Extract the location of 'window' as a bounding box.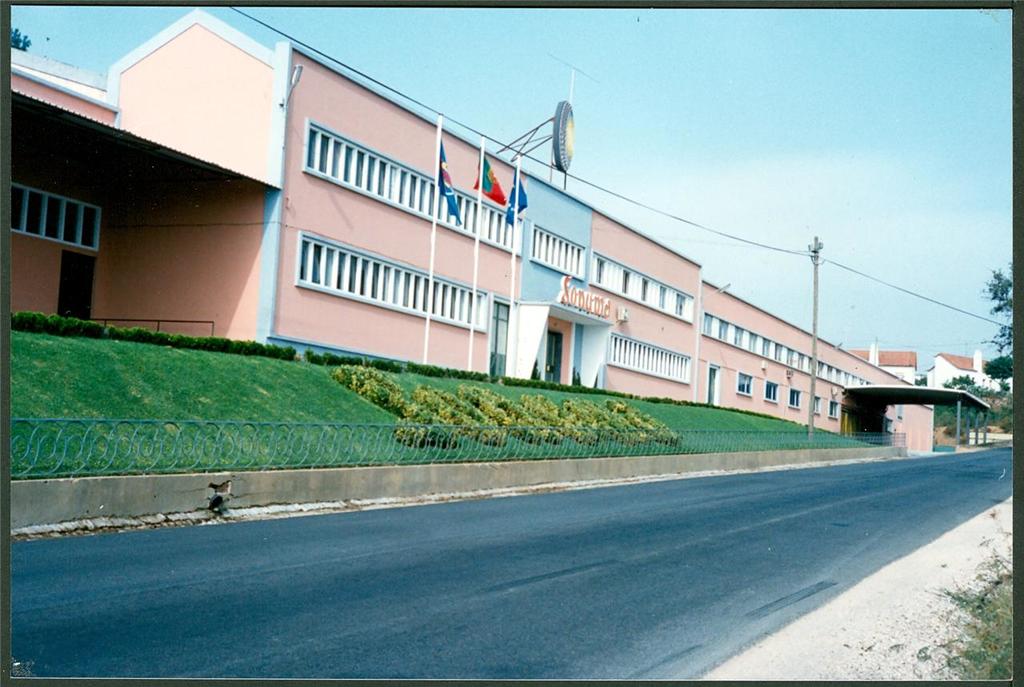
[x1=299, y1=118, x2=521, y2=246].
